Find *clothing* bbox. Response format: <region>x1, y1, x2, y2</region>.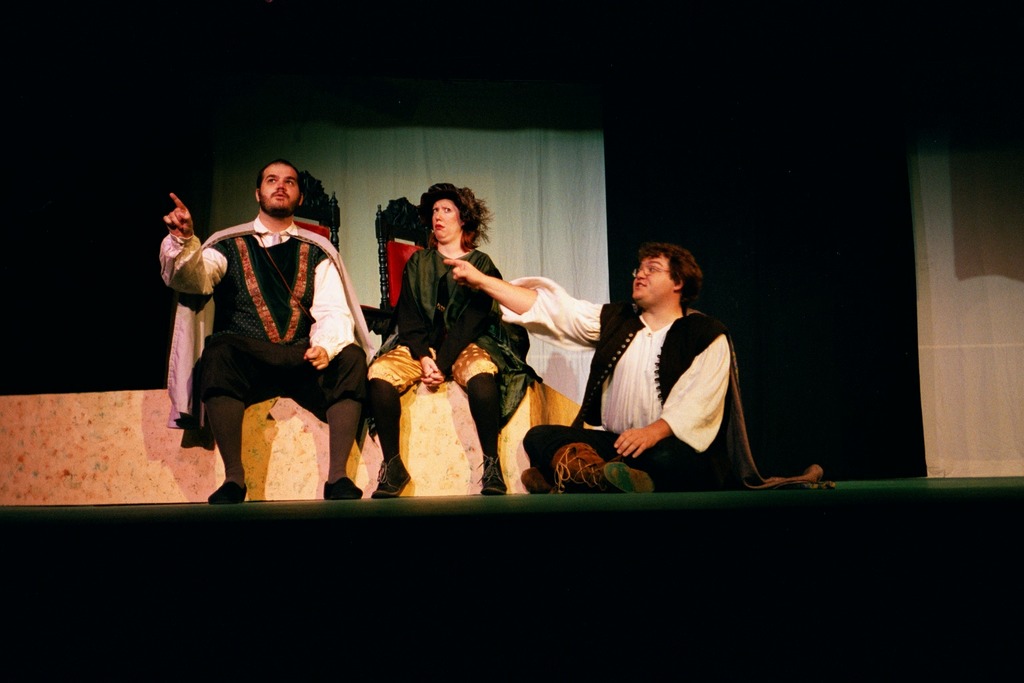
<region>351, 236, 541, 430</region>.
